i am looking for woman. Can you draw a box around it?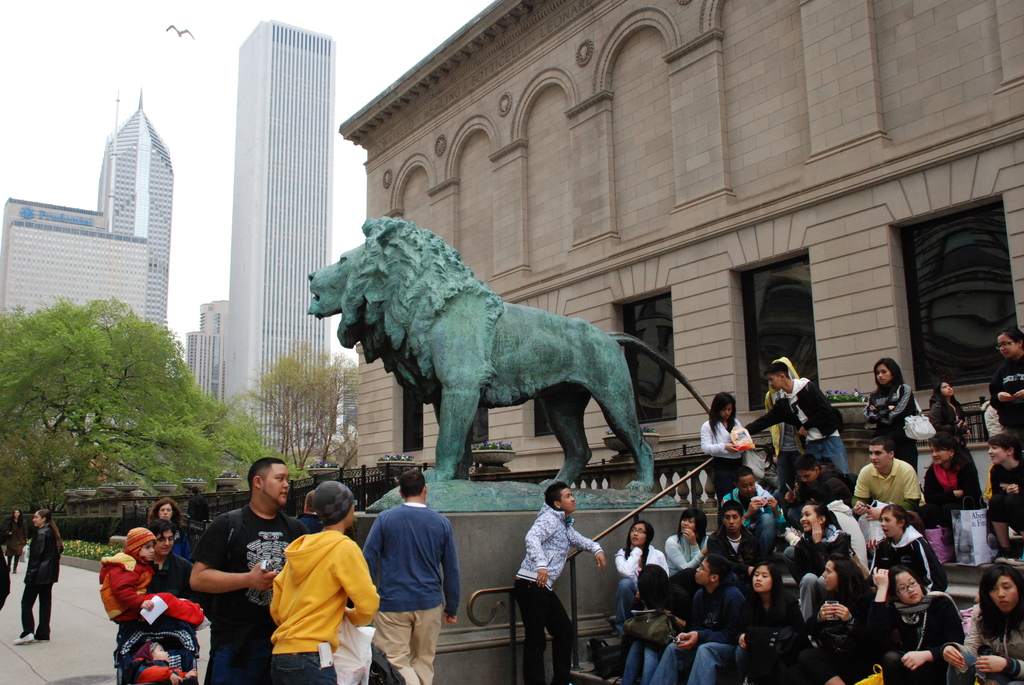
Sure, the bounding box is detection(13, 509, 62, 645).
